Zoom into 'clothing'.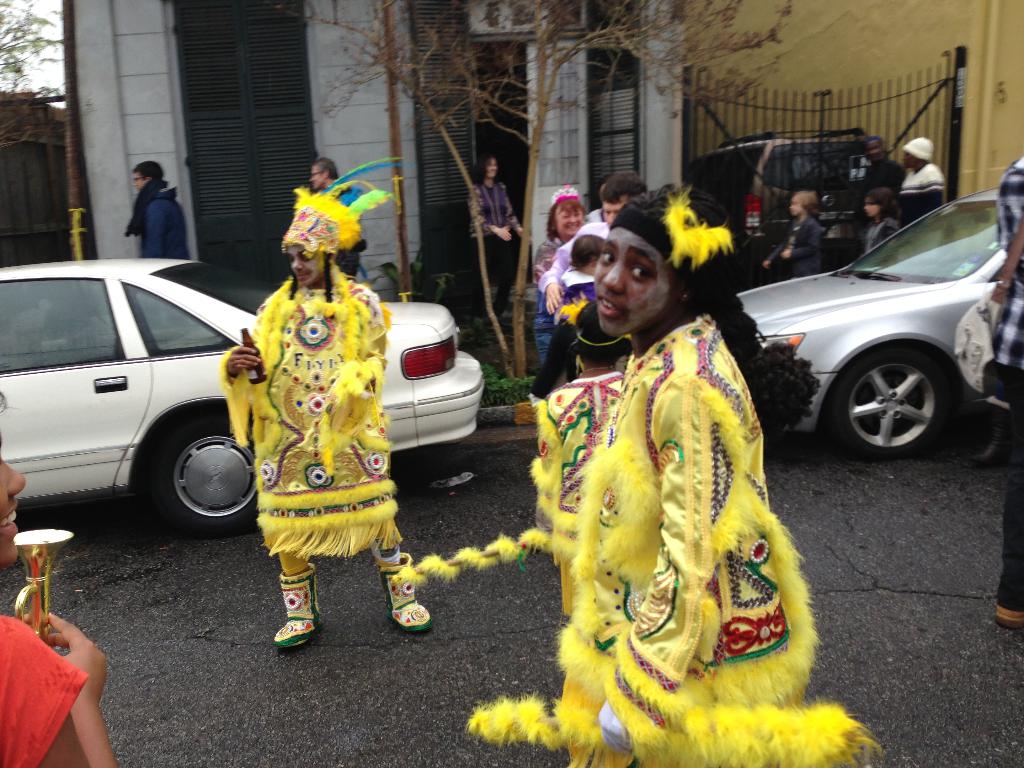
Zoom target: {"left": 892, "top": 160, "right": 948, "bottom": 228}.
